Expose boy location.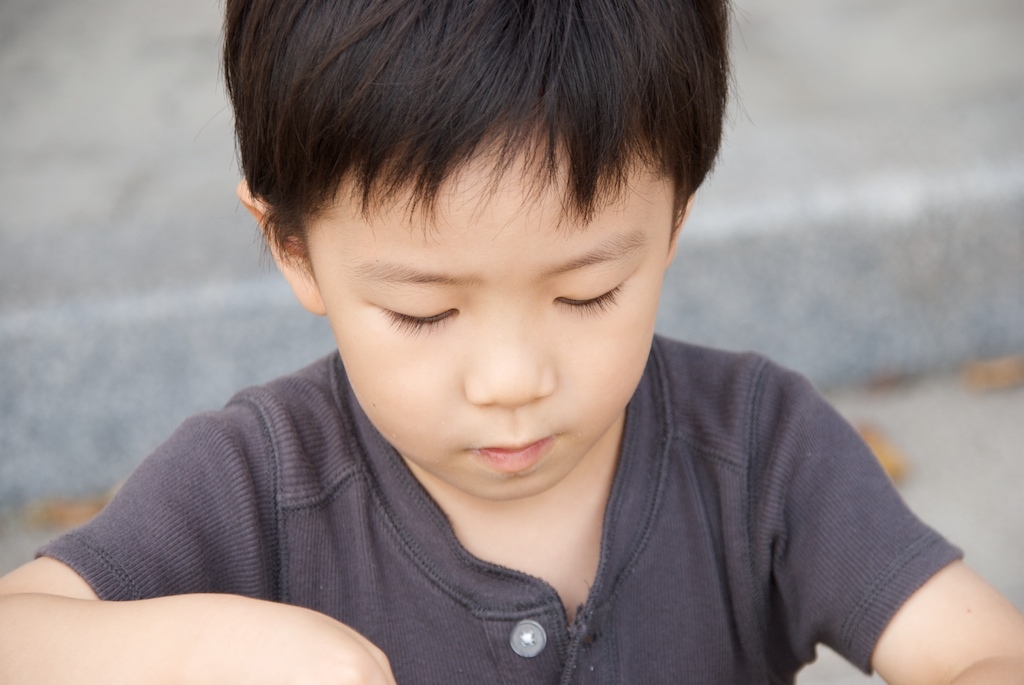
Exposed at box=[76, 0, 892, 665].
